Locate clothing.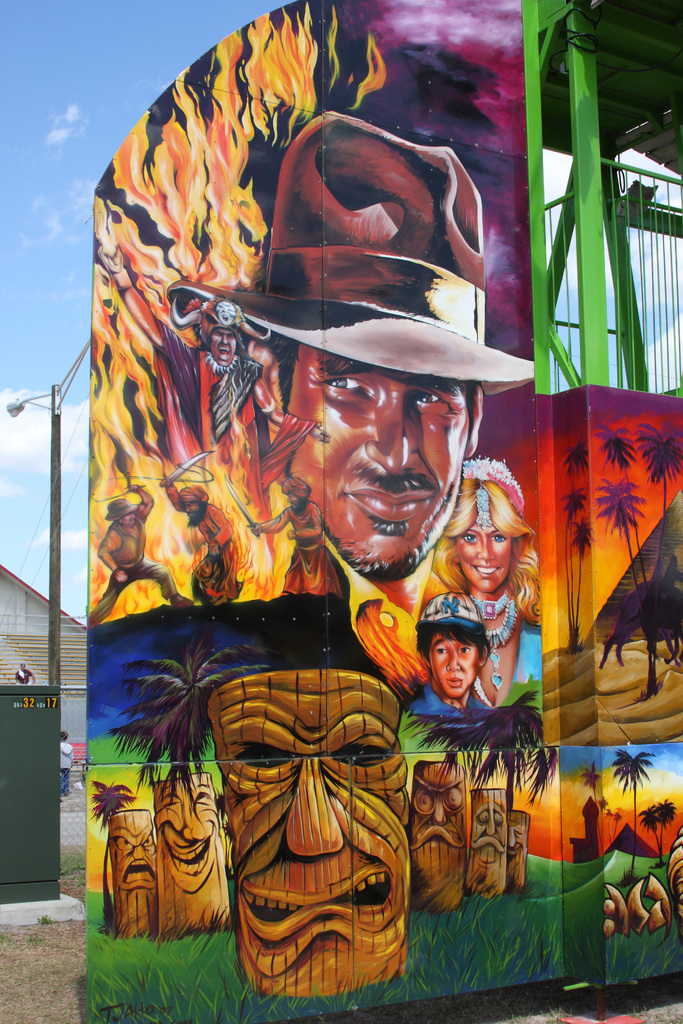
Bounding box: [482,625,547,723].
